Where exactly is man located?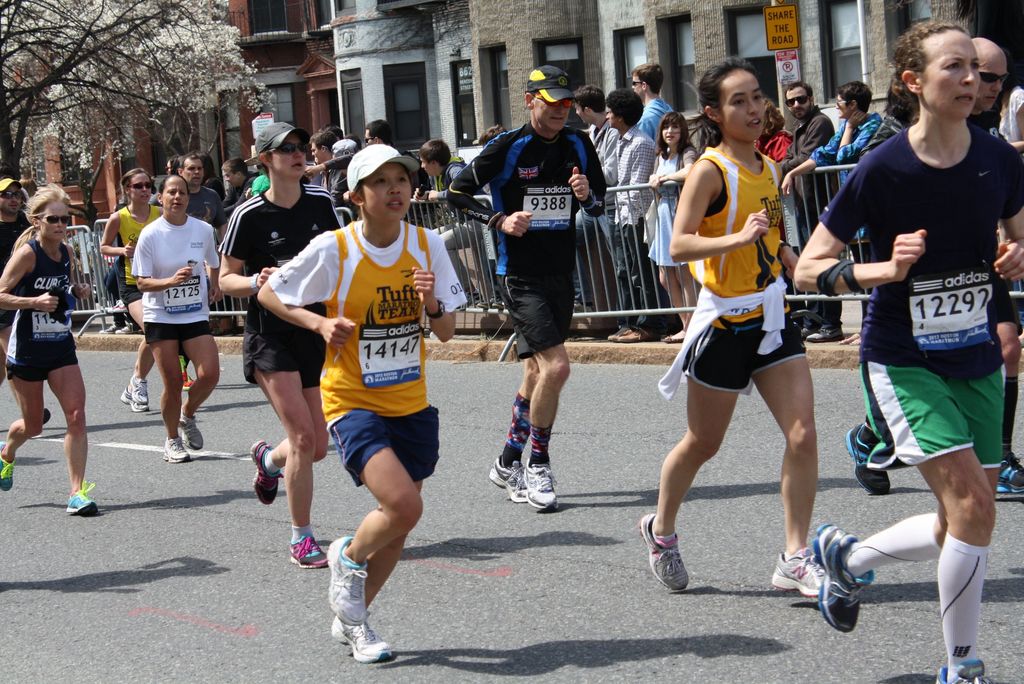
Its bounding box is 280 131 455 632.
